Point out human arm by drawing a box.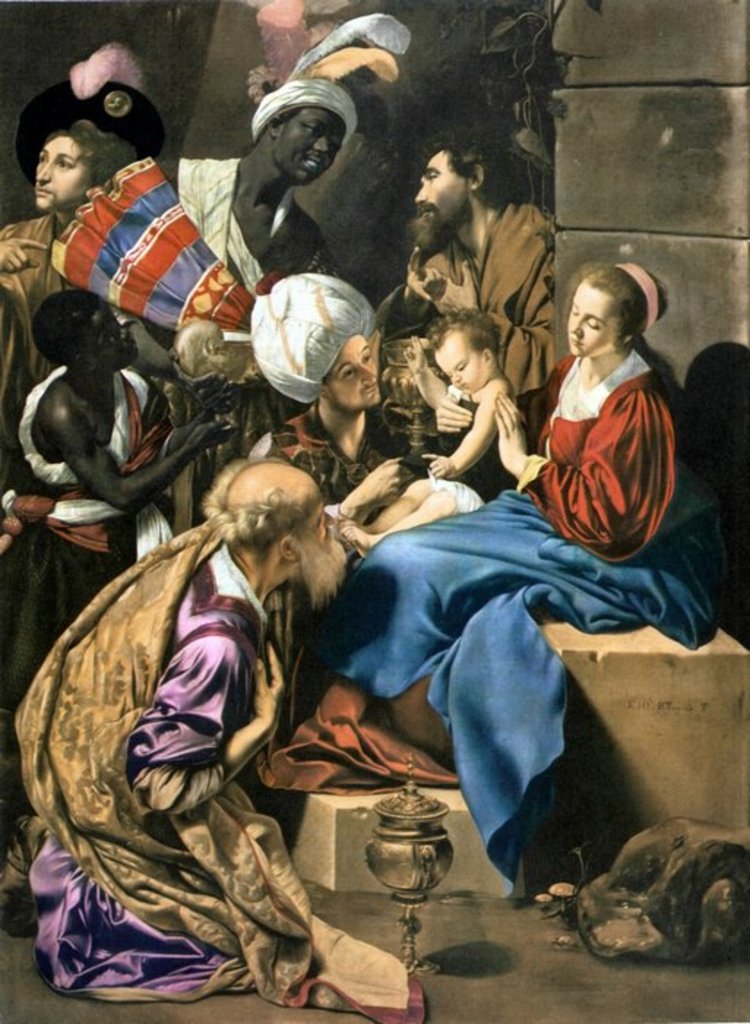
box(249, 427, 406, 534).
